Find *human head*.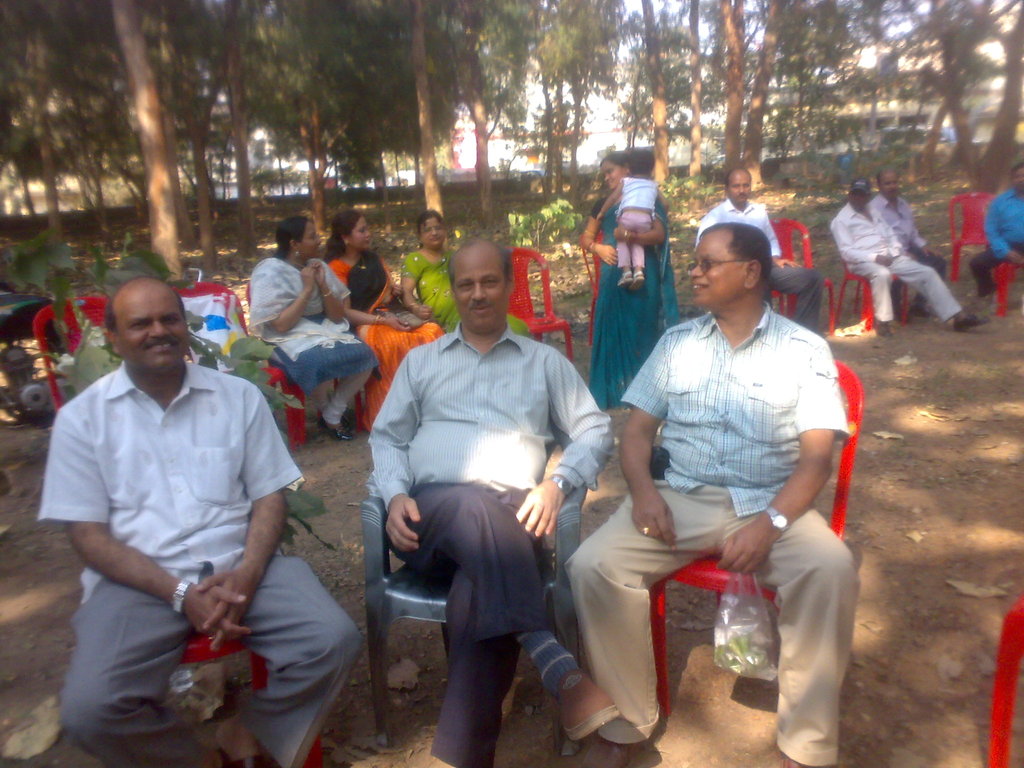
726,168,753,206.
